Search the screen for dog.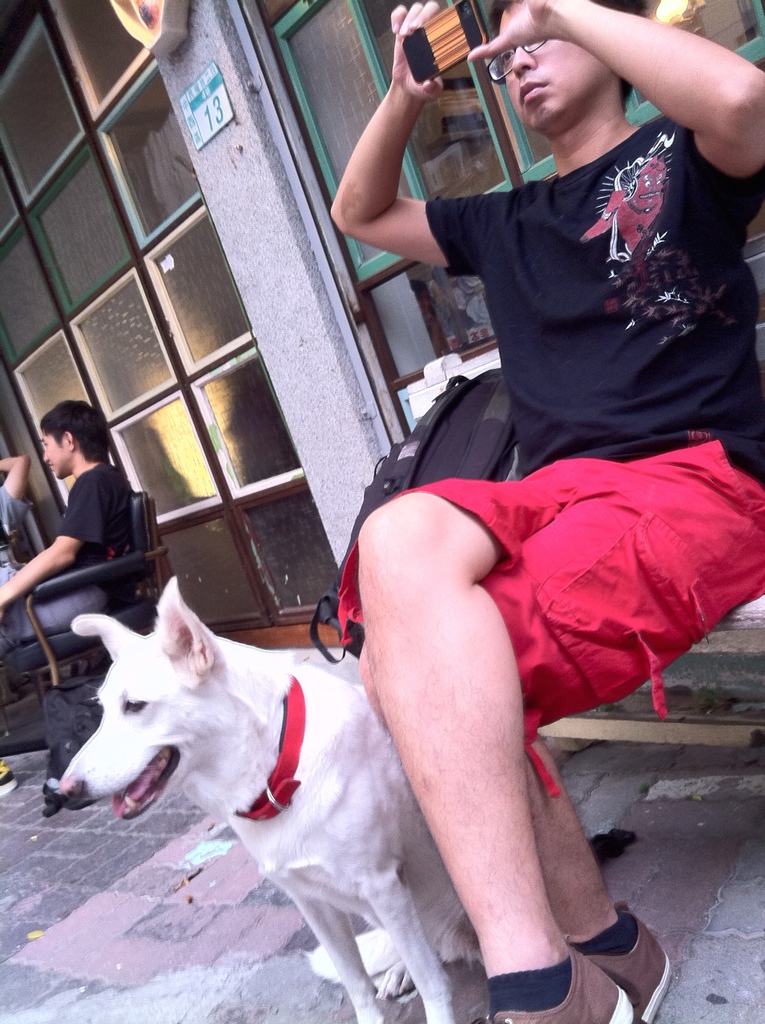
Found at 54/574/483/1023.
